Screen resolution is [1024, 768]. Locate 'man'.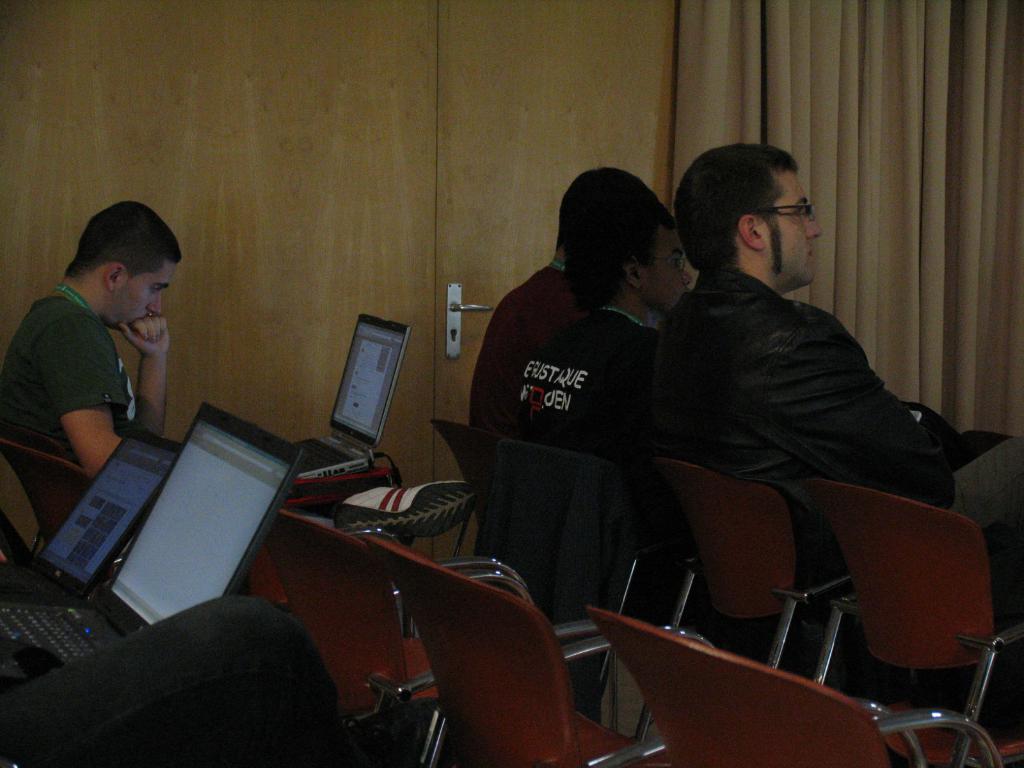
pyautogui.locateOnScreen(0, 200, 184, 471).
